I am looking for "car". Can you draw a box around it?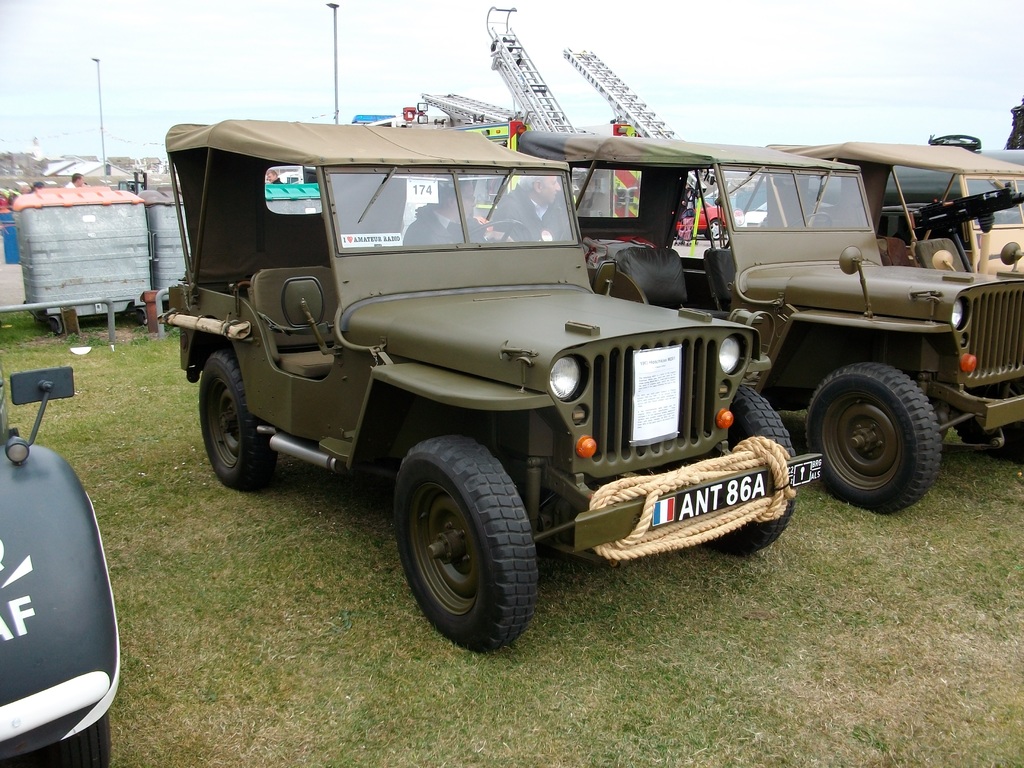
Sure, the bounding box is bbox=[0, 351, 131, 767].
